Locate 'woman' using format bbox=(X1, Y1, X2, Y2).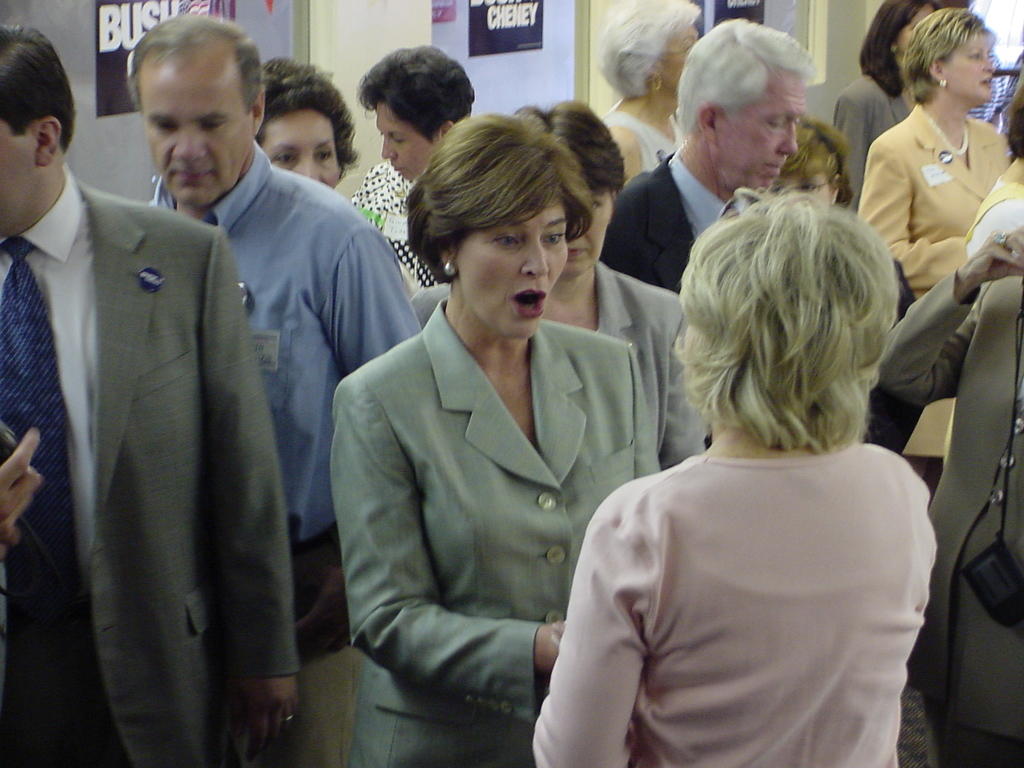
bbox=(527, 185, 943, 767).
